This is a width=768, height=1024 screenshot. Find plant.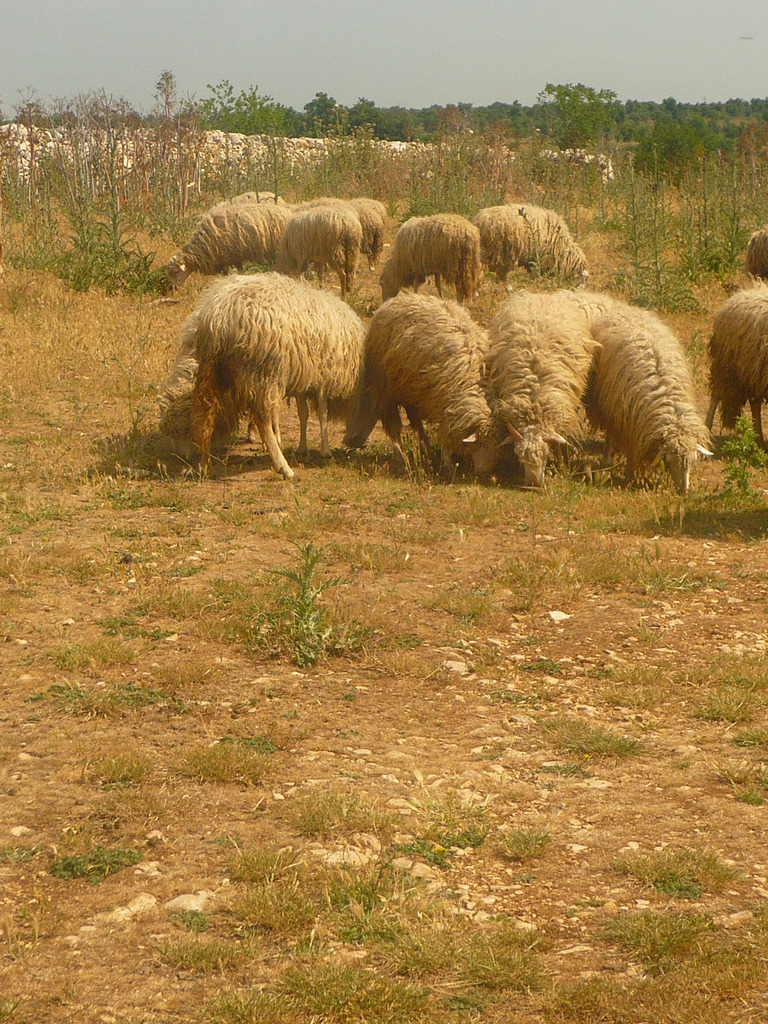
Bounding box: <bbox>45, 634, 140, 680</bbox>.
